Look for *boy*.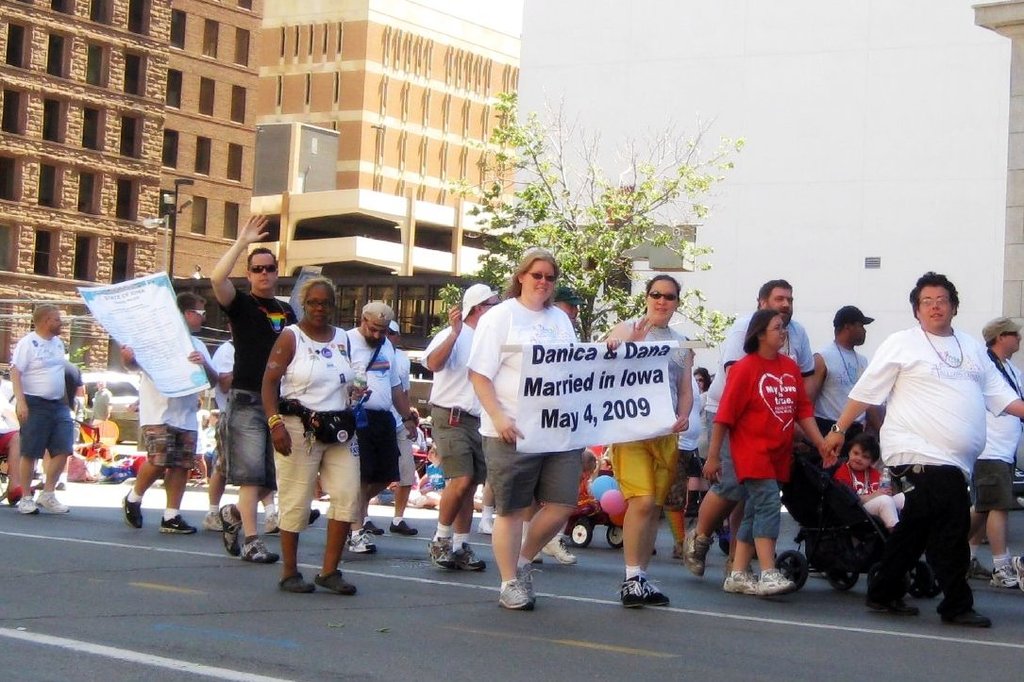
Found: left=836, top=436, right=907, bottom=533.
